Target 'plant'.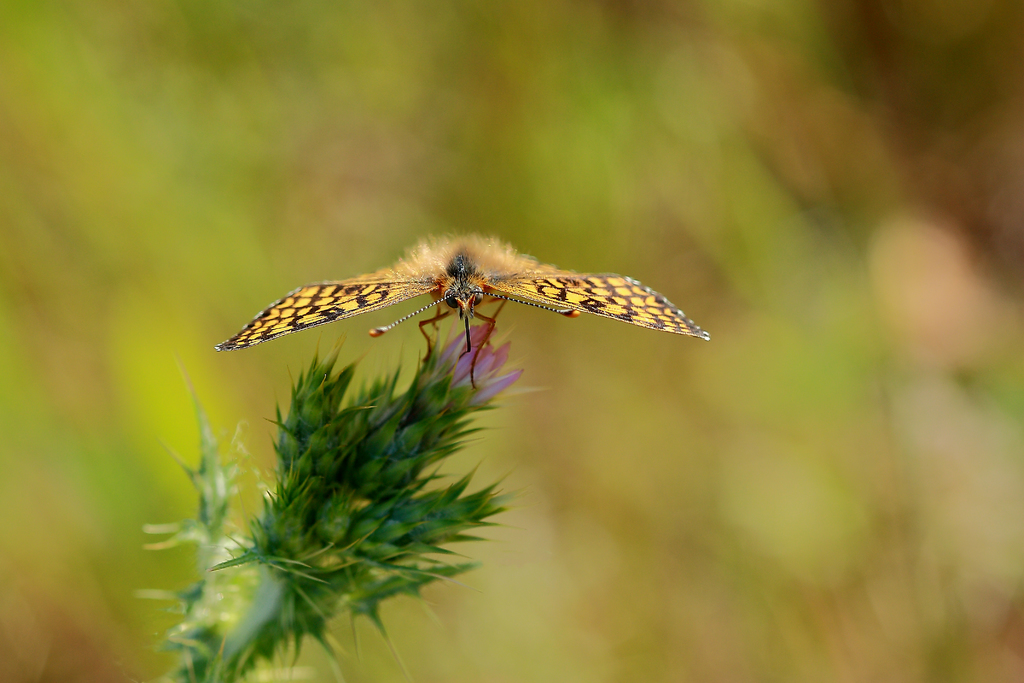
Target region: x1=161 y1=349 x2=565 y2=647.
